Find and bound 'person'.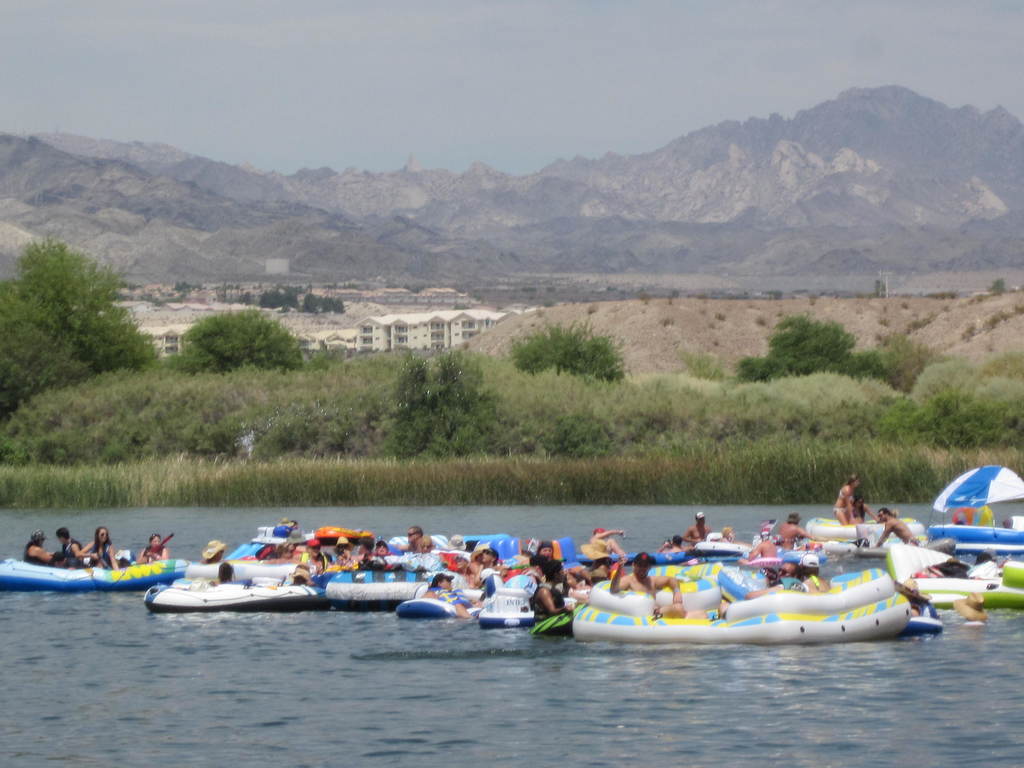
Bound: rect(288, 564, 316, 586).
